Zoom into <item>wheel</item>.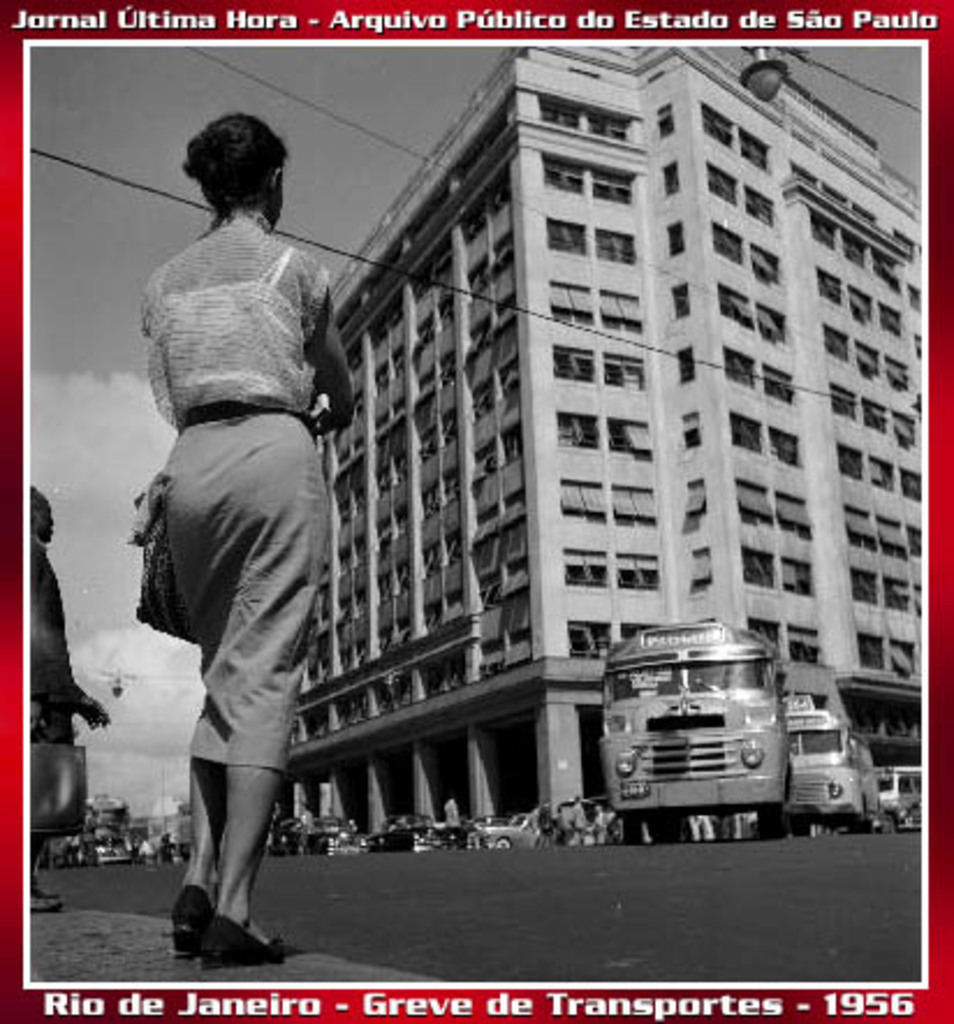
Zoom target: 648:809:676:839.
